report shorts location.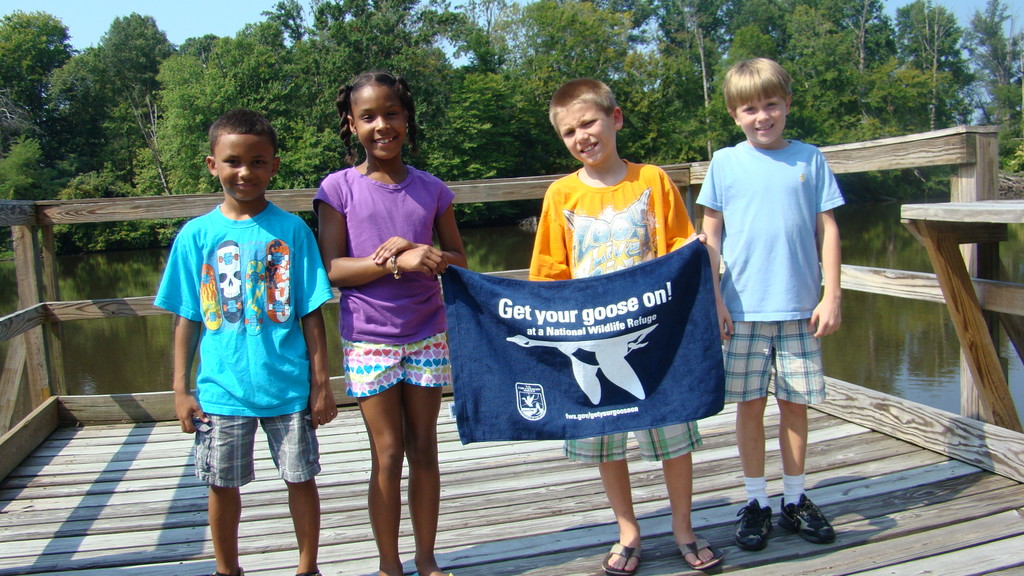
Report: {"left": 565, "top": 425, "right": 701, "bottom": 466}.
